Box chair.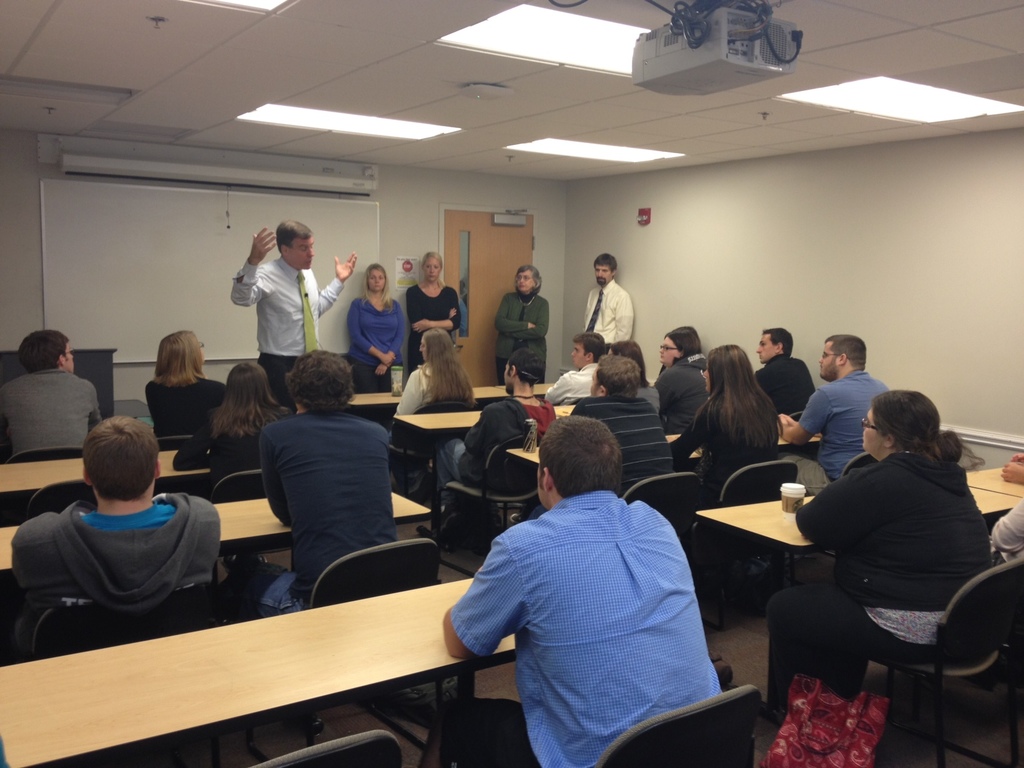
{"x1": 309, "y1": 545, "x2": 444, "y2": 608}.
